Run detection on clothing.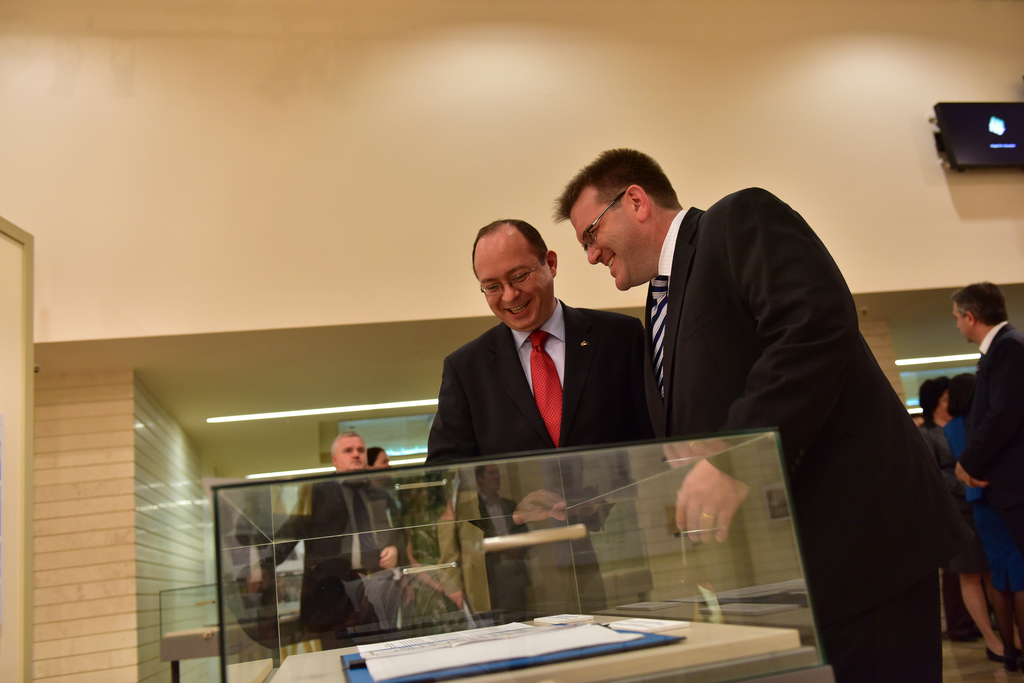
Result: <bbox>261, 475, 410, 636</bbox>.
